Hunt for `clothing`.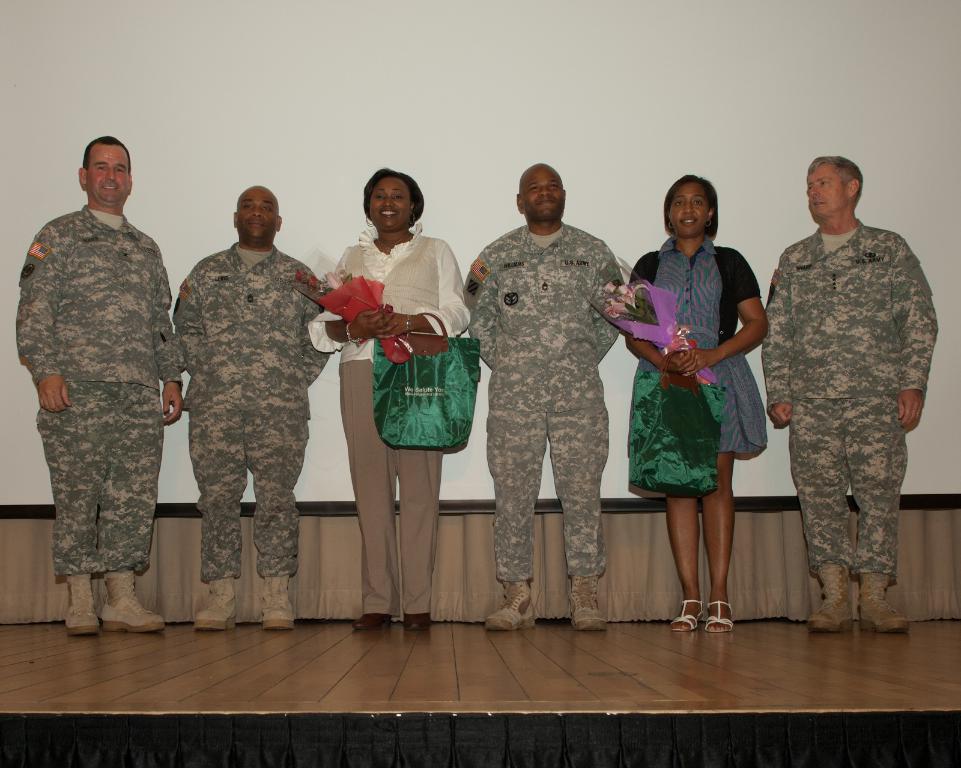
Hunted down at left=626, top=231, right=769, bottom=455.
